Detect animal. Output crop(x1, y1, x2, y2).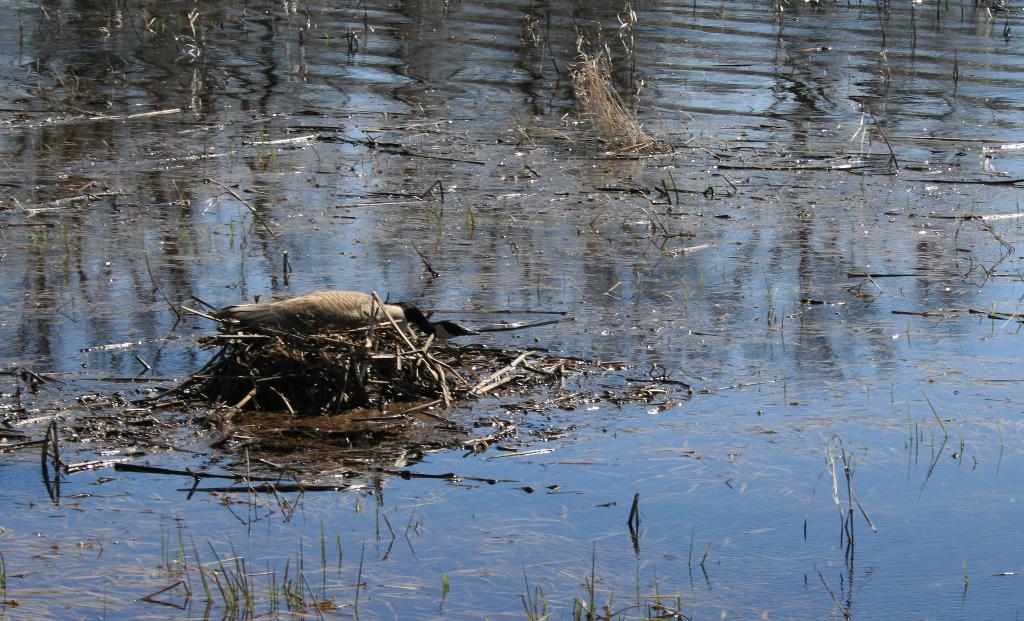
crop(212, 293, 429, 335).
